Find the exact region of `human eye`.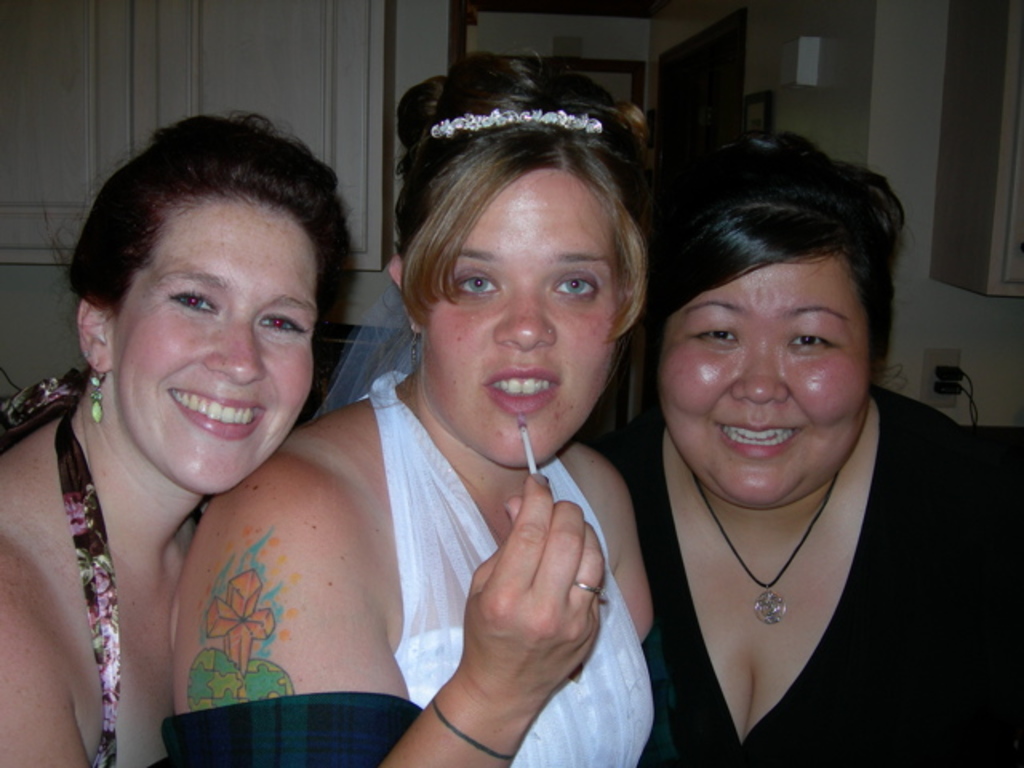
Exact region: [795,334,837,347].
